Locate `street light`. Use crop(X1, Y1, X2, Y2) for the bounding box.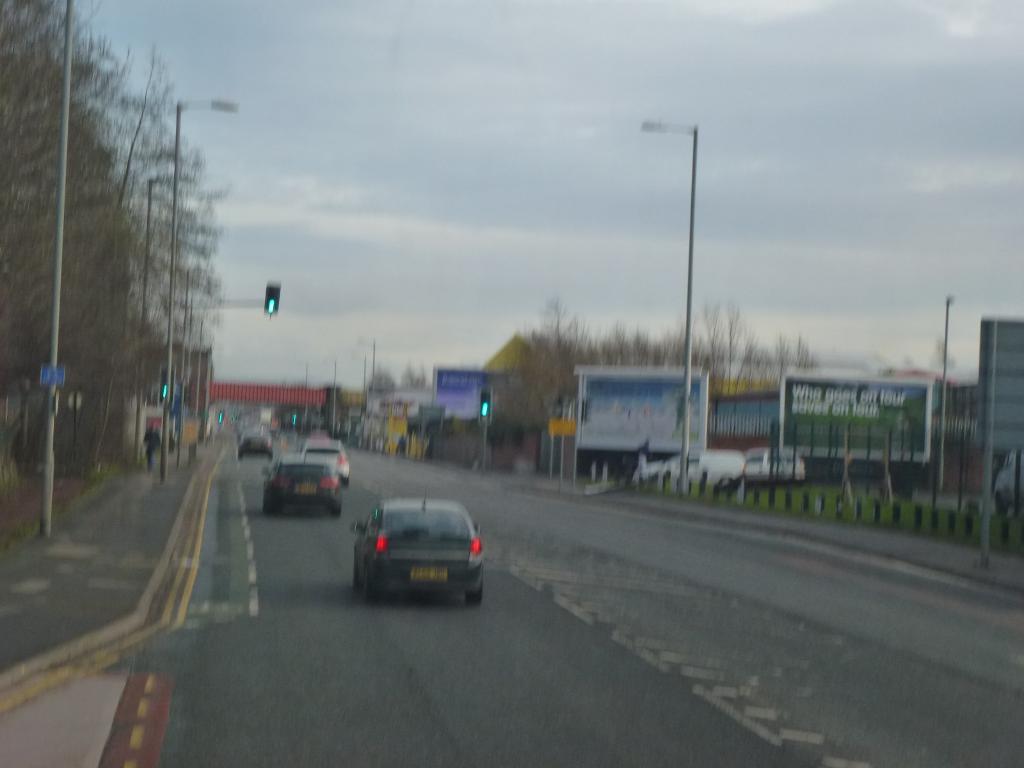
crop(335, 356, 341, 441).
